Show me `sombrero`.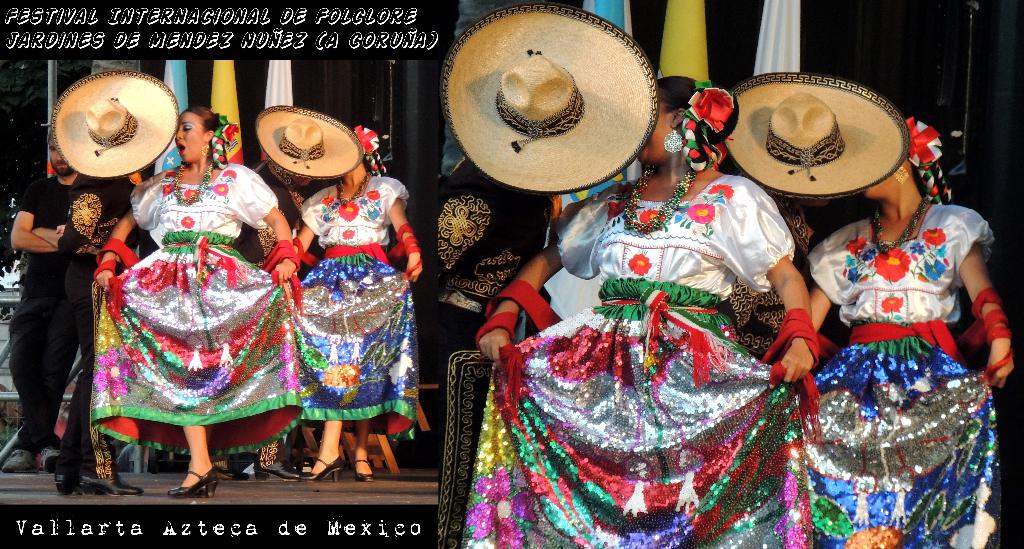
`sombrero` is here: rect(53, 77, 167, 196).
